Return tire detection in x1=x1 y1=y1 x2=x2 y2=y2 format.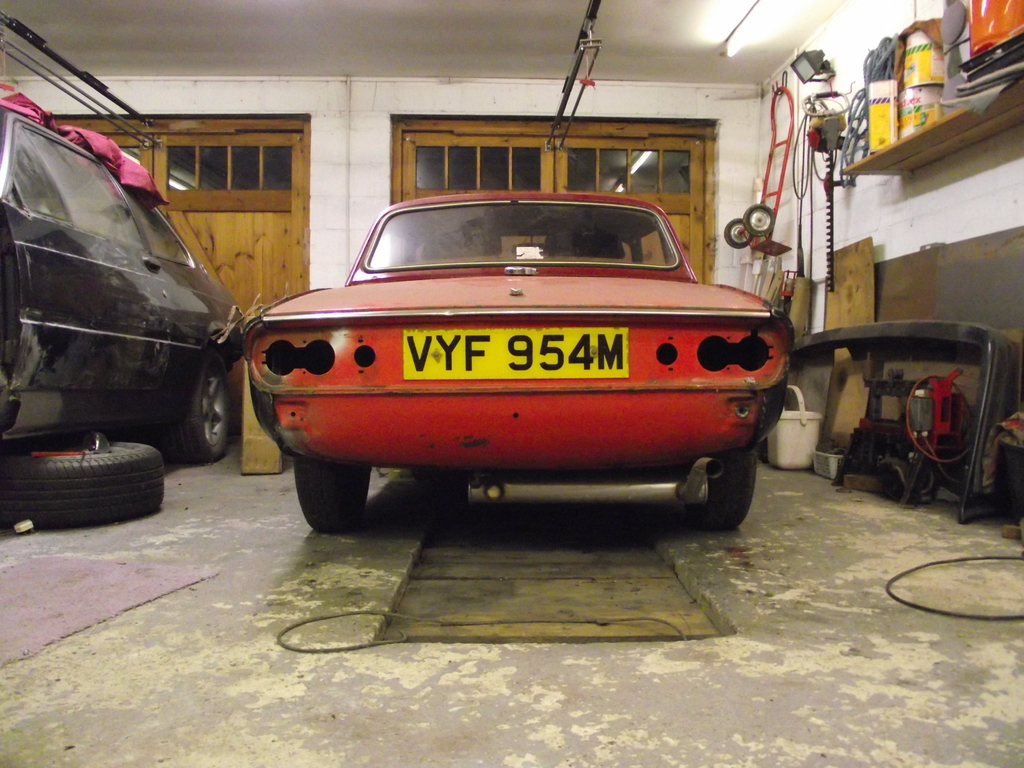
x1=742 y1=202 x2=776 y2=237.
